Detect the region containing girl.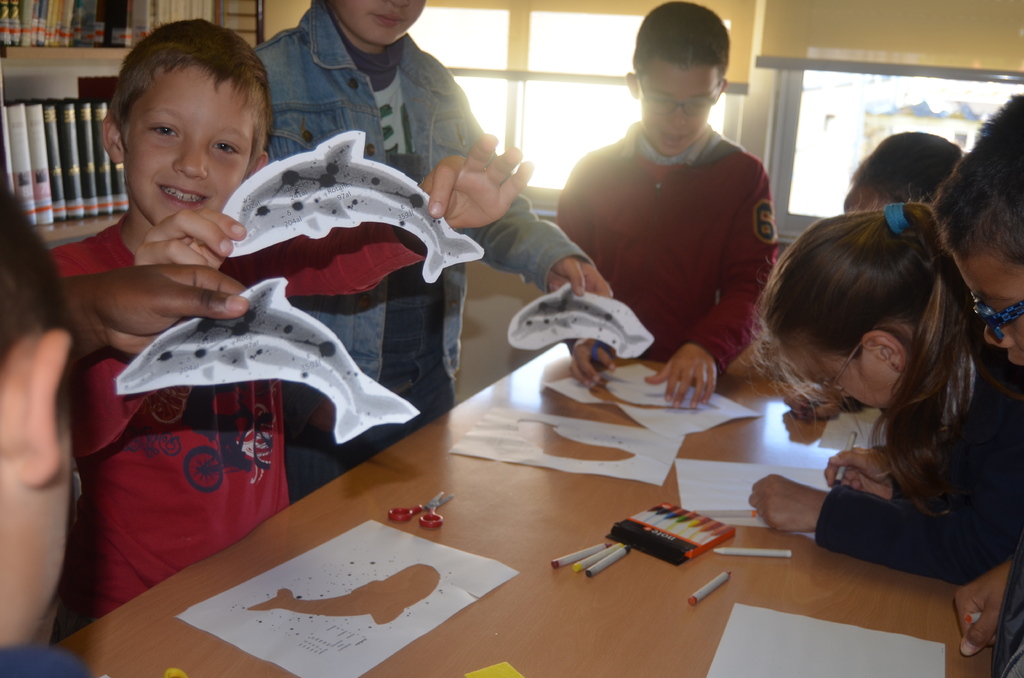
(744, 191, 1023, 585).
